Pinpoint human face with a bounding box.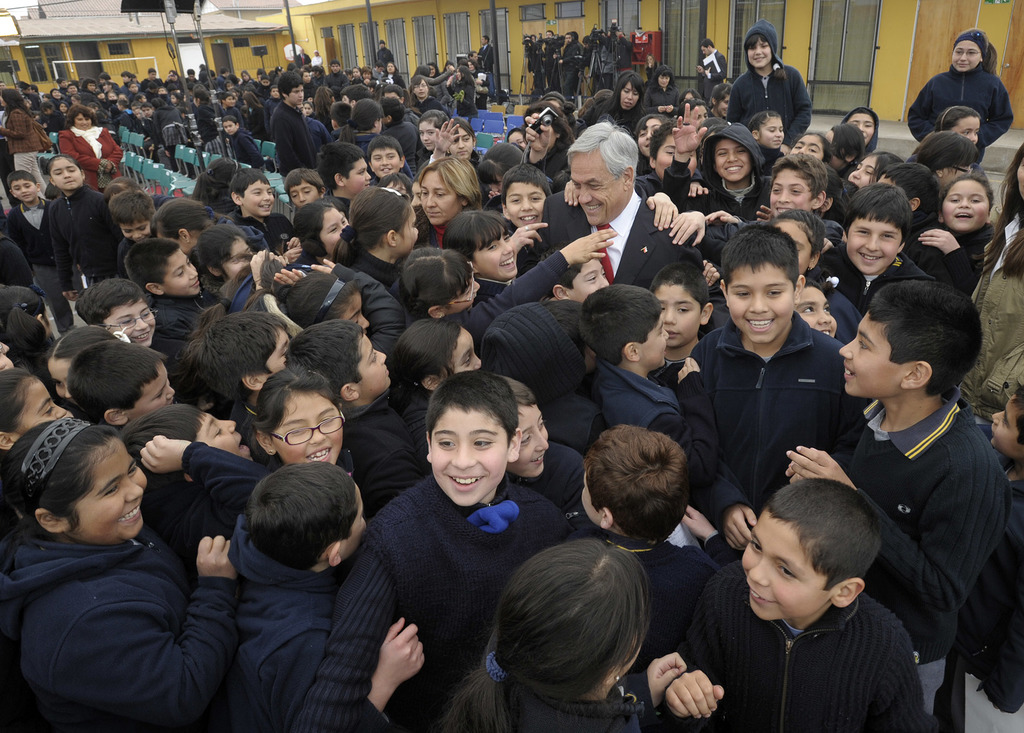
{"x1": 956, "y1": 38, "x2": 980, "y2": 69}.
